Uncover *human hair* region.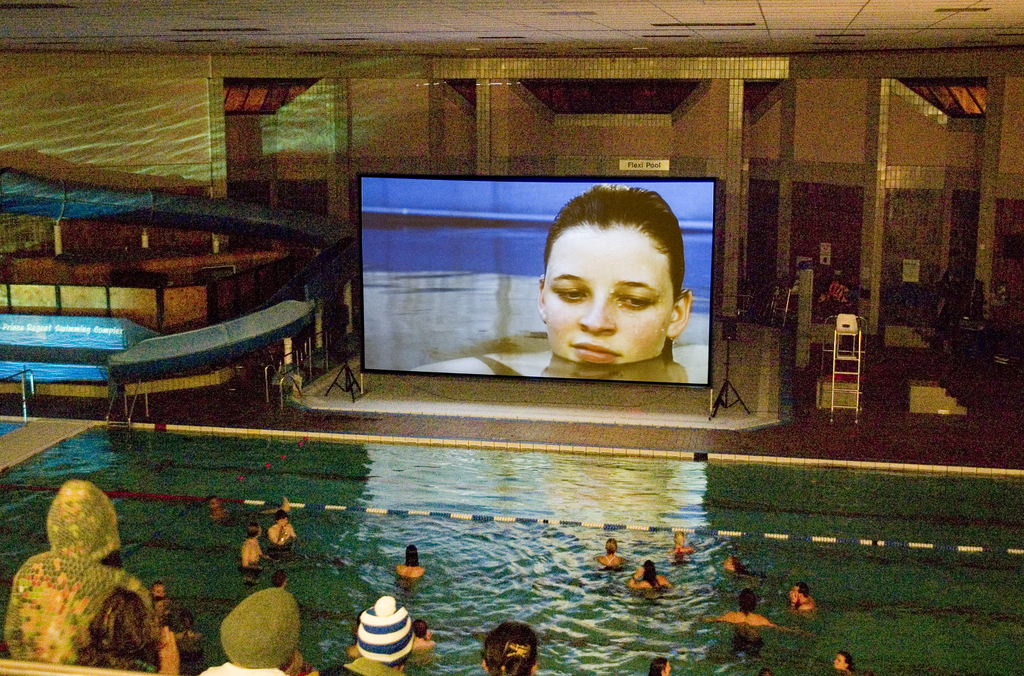
Uncovered: bbox=[412, 619, 428, 640].
